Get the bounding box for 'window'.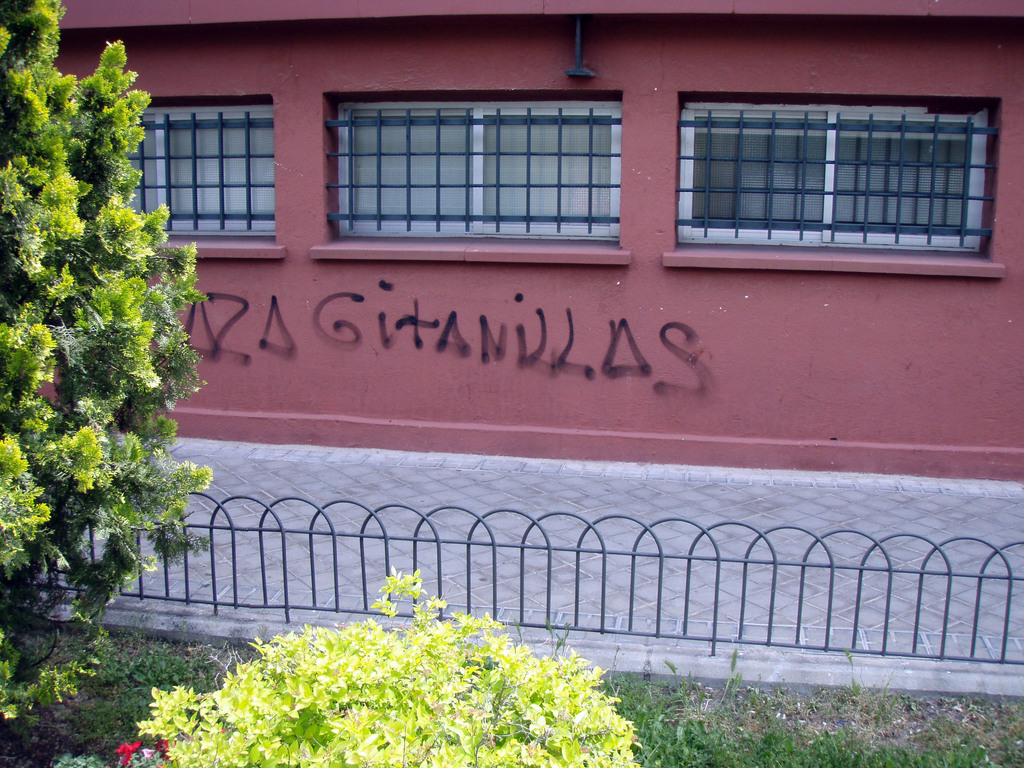
<region>122, 90, 283, 250</region>.
